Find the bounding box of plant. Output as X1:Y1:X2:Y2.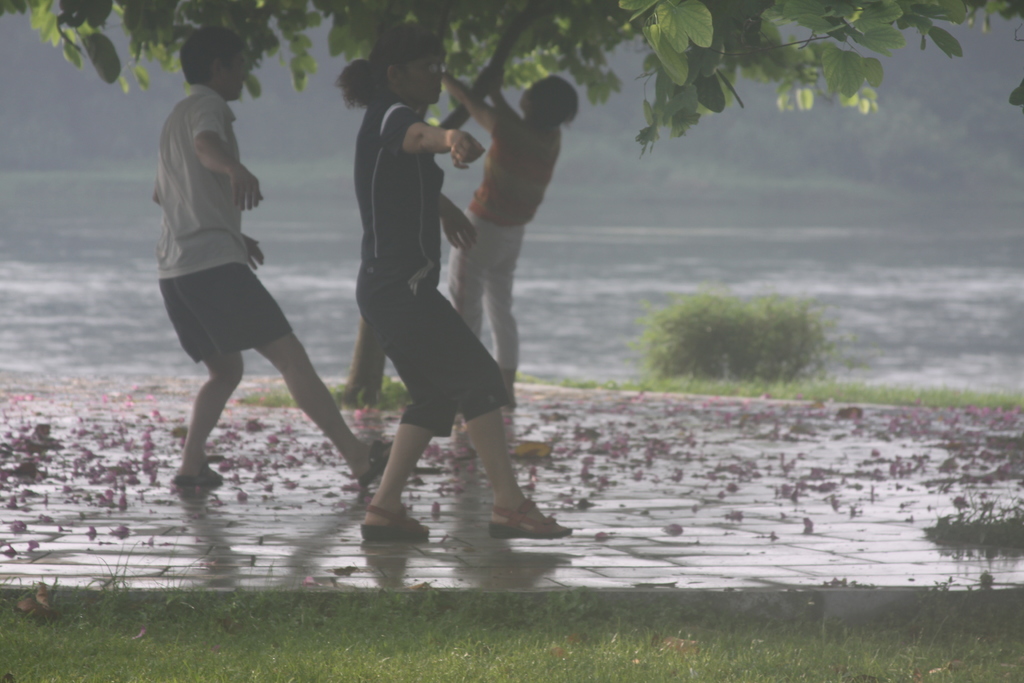
628:276:844:393.
